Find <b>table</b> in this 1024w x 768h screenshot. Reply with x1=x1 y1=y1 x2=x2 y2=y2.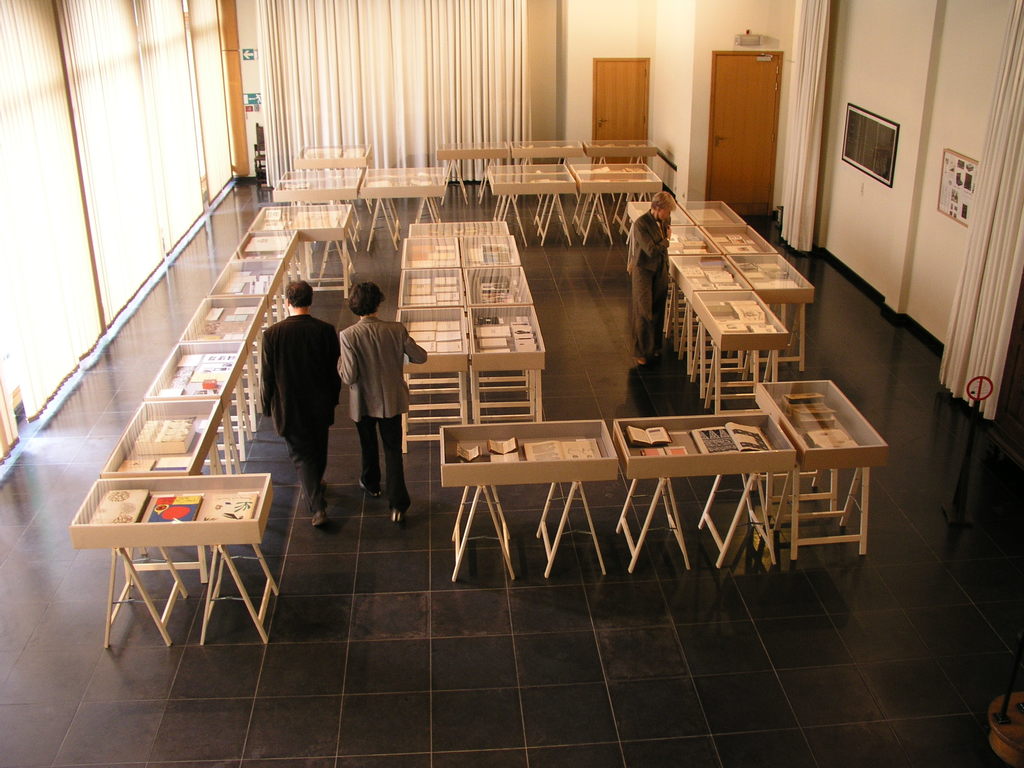
x1=293 y1=143 x2=372 y2=161.
